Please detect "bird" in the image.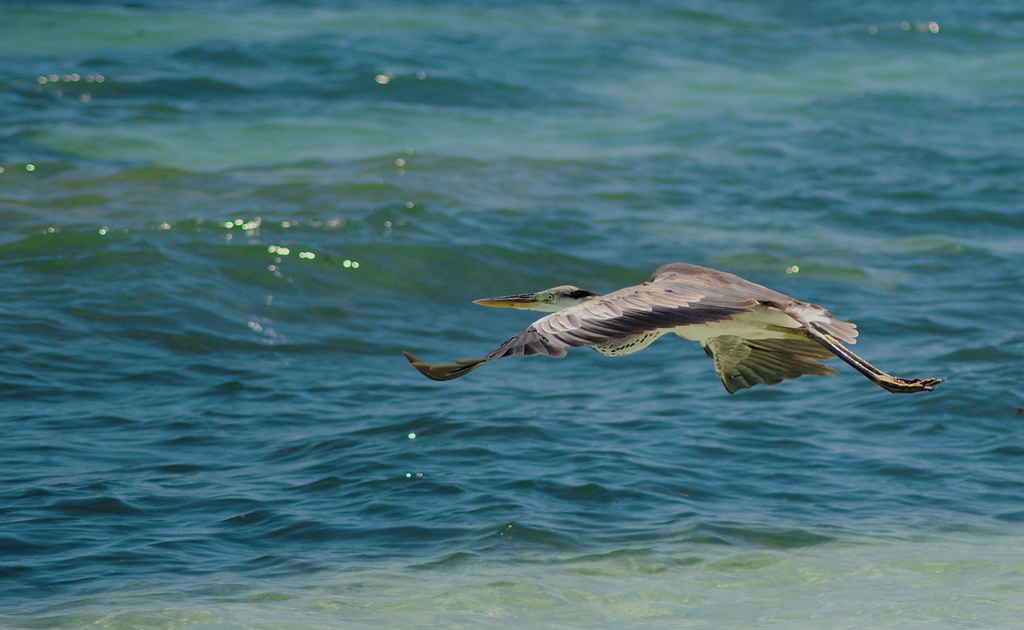
(left=394, top=249, right=950, bottom=415).
